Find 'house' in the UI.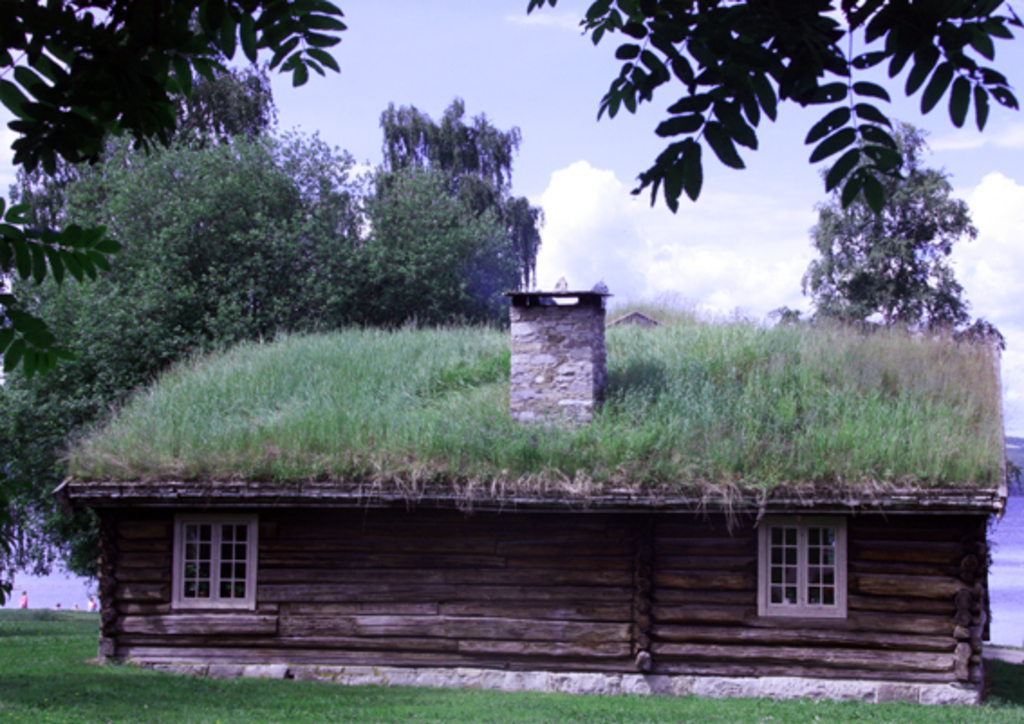
UI element at <bbox>56, 291, 1013, 704</bbox>.
